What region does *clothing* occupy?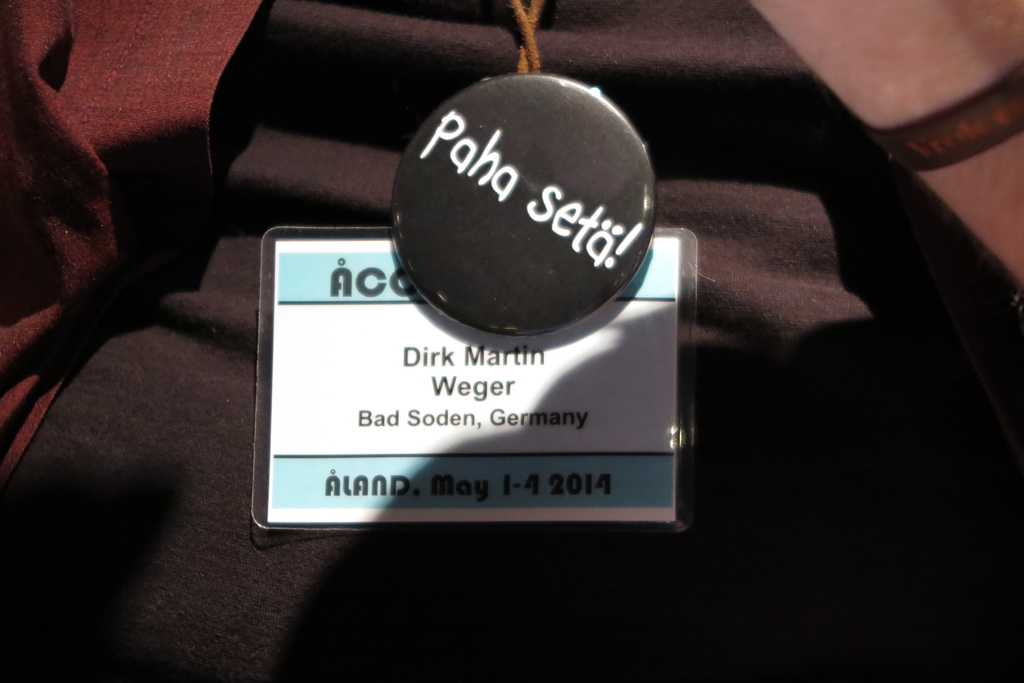
locate(0, 0, 1023, 682).
